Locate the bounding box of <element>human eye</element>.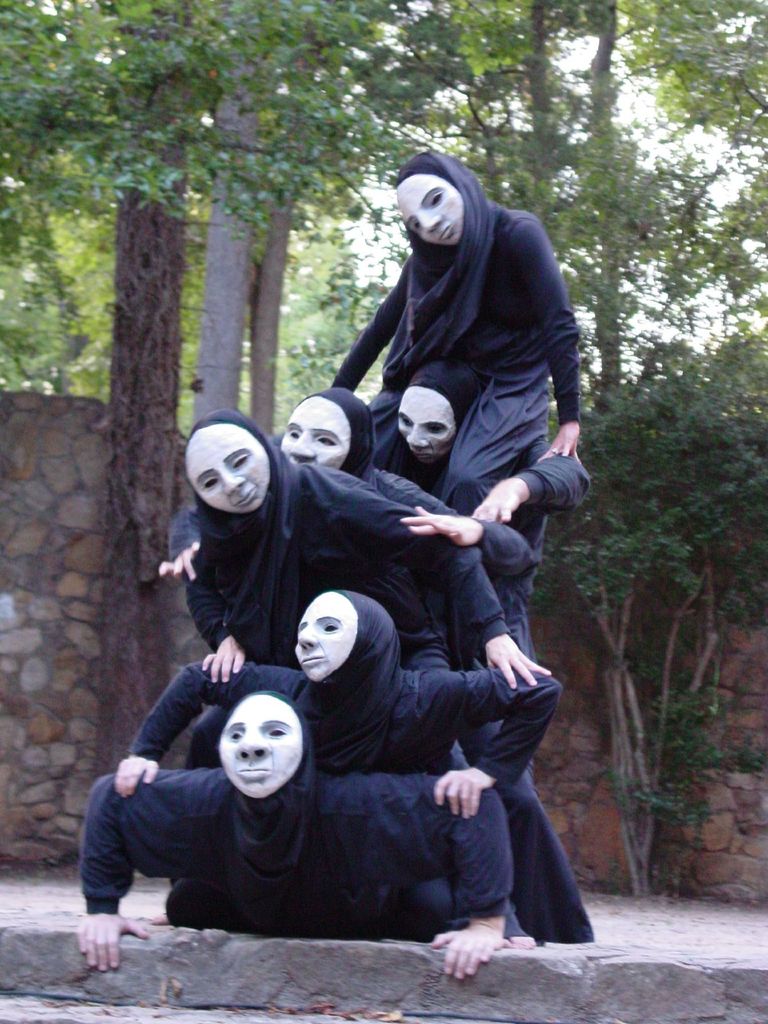
Bounding box: BBox(316, 431, 339, 449).
